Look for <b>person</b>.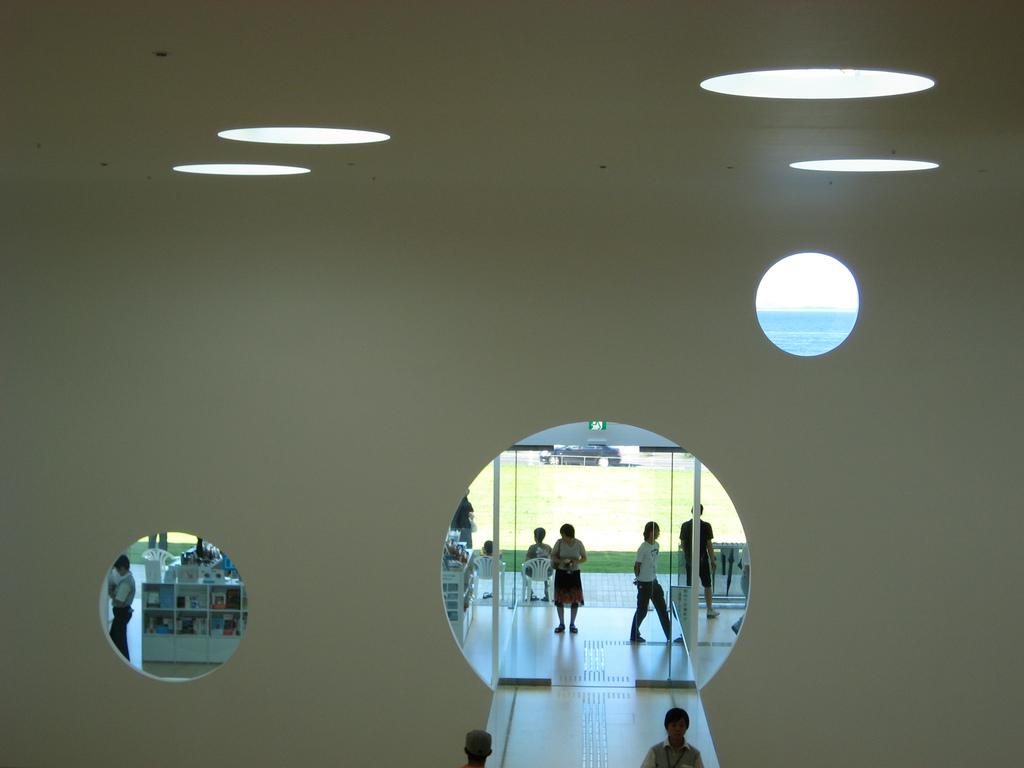
Found: 477/539/497/564.
